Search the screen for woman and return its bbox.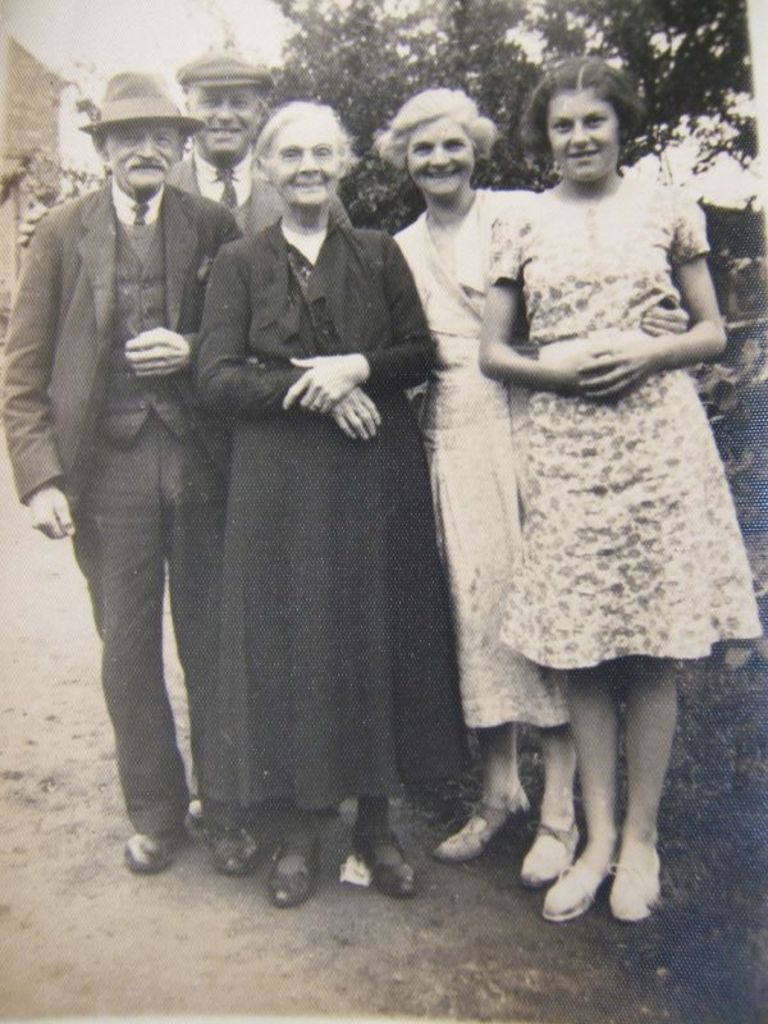
Found: {"left": 502, "top": 63, "right": 767, "bottom": 937}.
